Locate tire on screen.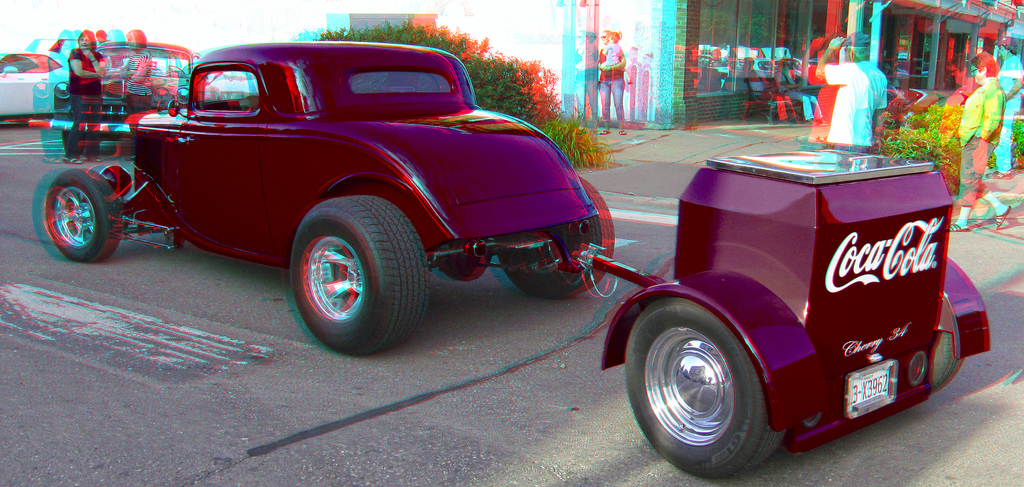
On screen at {"x1": 625, "y1": 301, "x2": 782, "y2": 479}.
